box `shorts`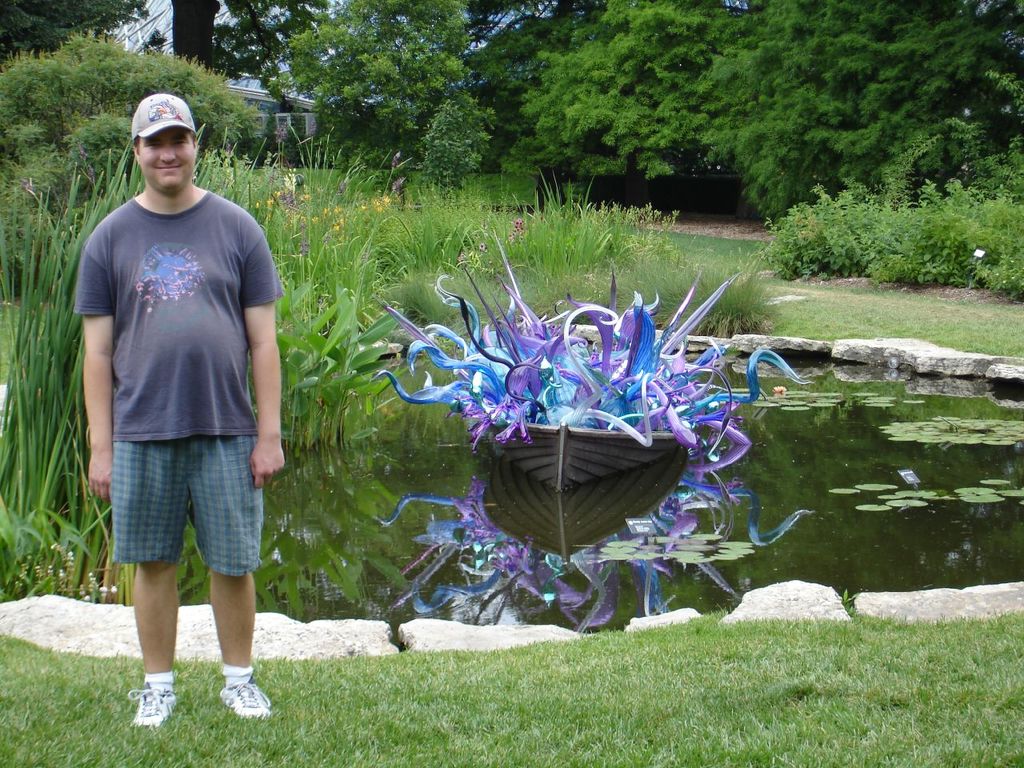
[110,434,262,578]
